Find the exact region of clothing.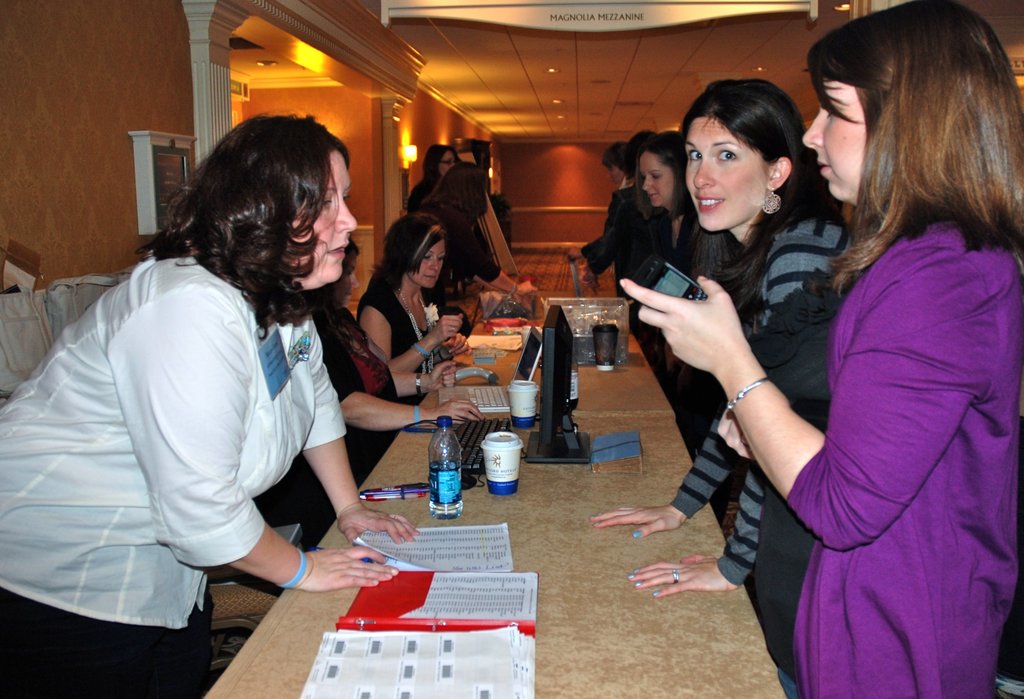
Exact region: 436:211:506:281.
